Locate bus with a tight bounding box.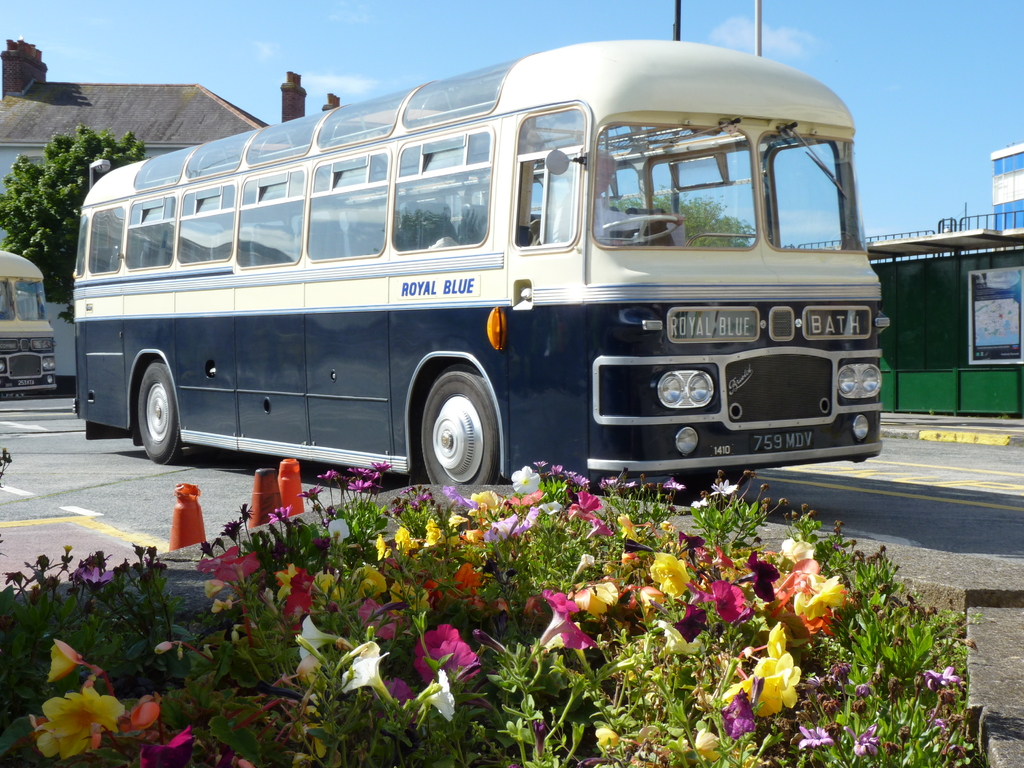
x1=0 y1=252 x2=59 y2=394.
